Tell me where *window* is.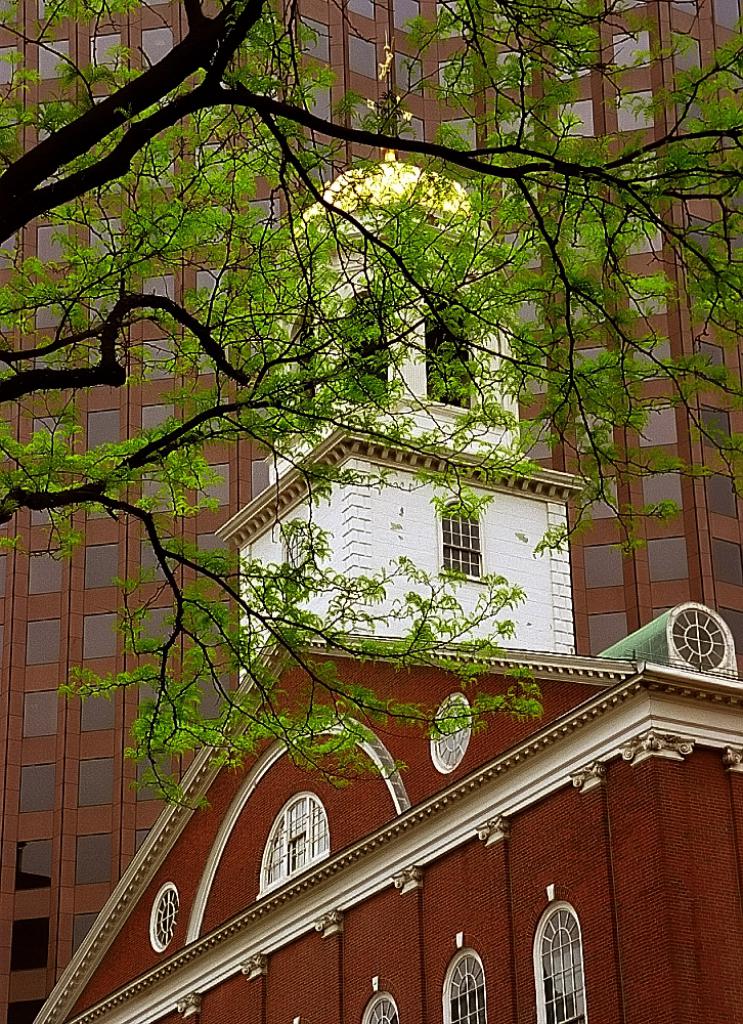
*window* is at 553:95:598:153.
